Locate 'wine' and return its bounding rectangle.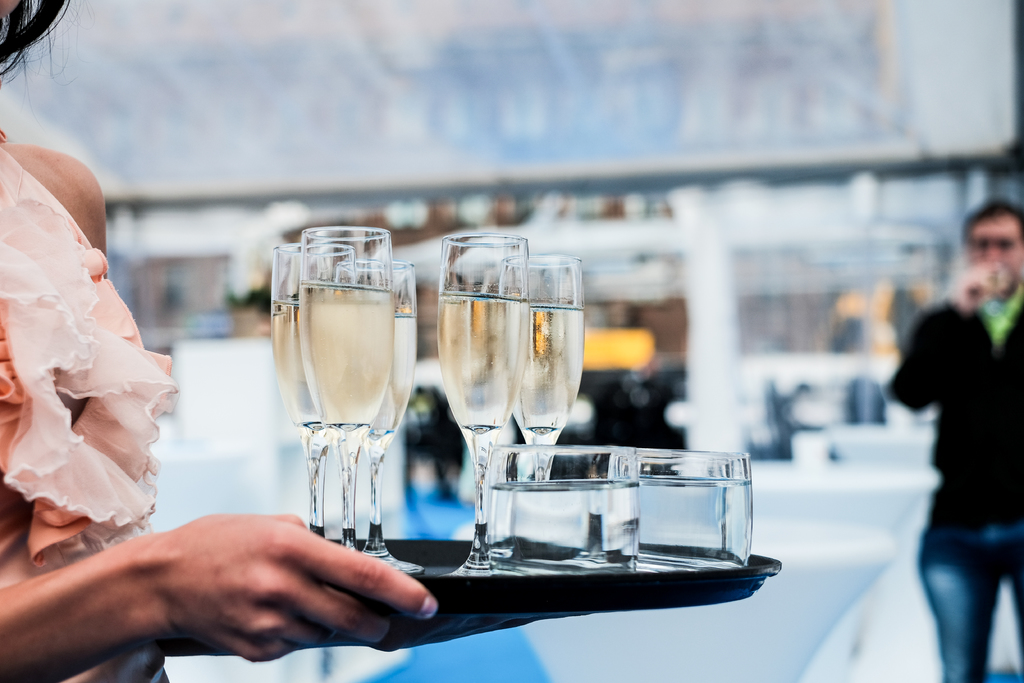
(x1=511, y1=303, x2=583, y2=436).
